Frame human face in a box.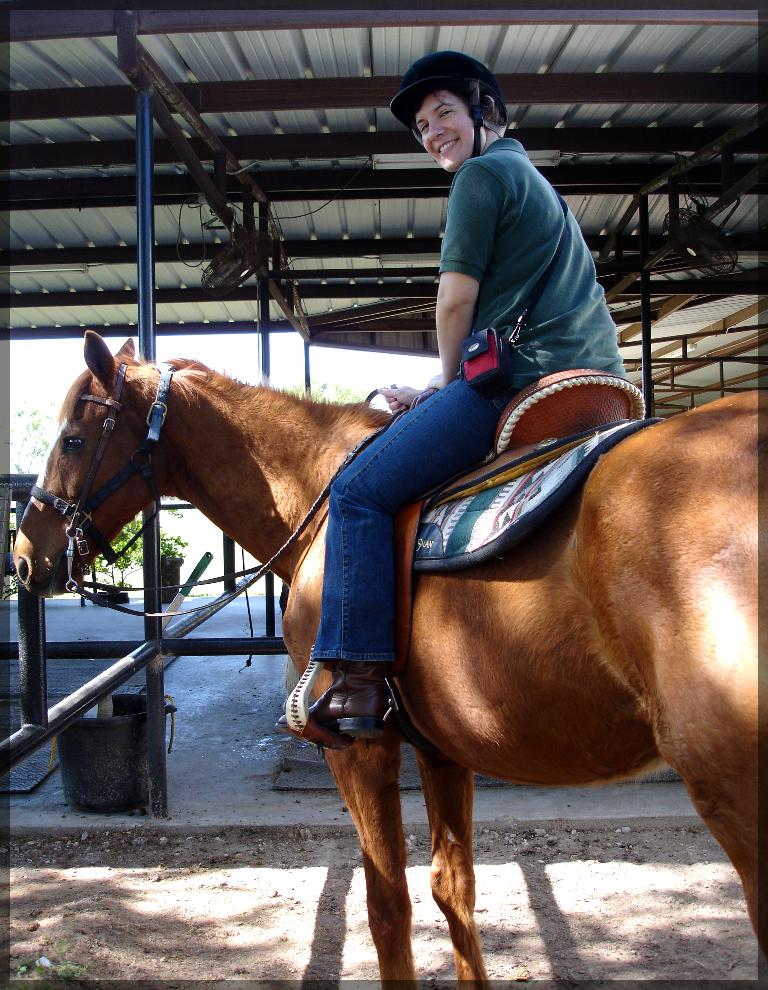
(415, 85, 485, 183).
